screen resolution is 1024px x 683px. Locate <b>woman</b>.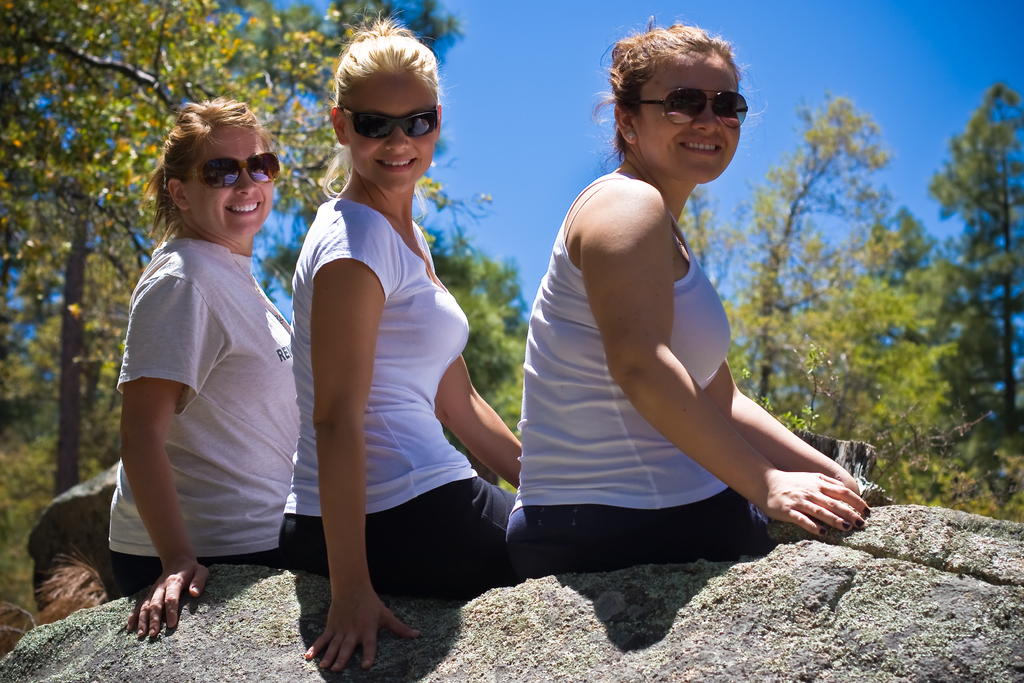
bbox(502, 20, 844, 597).
